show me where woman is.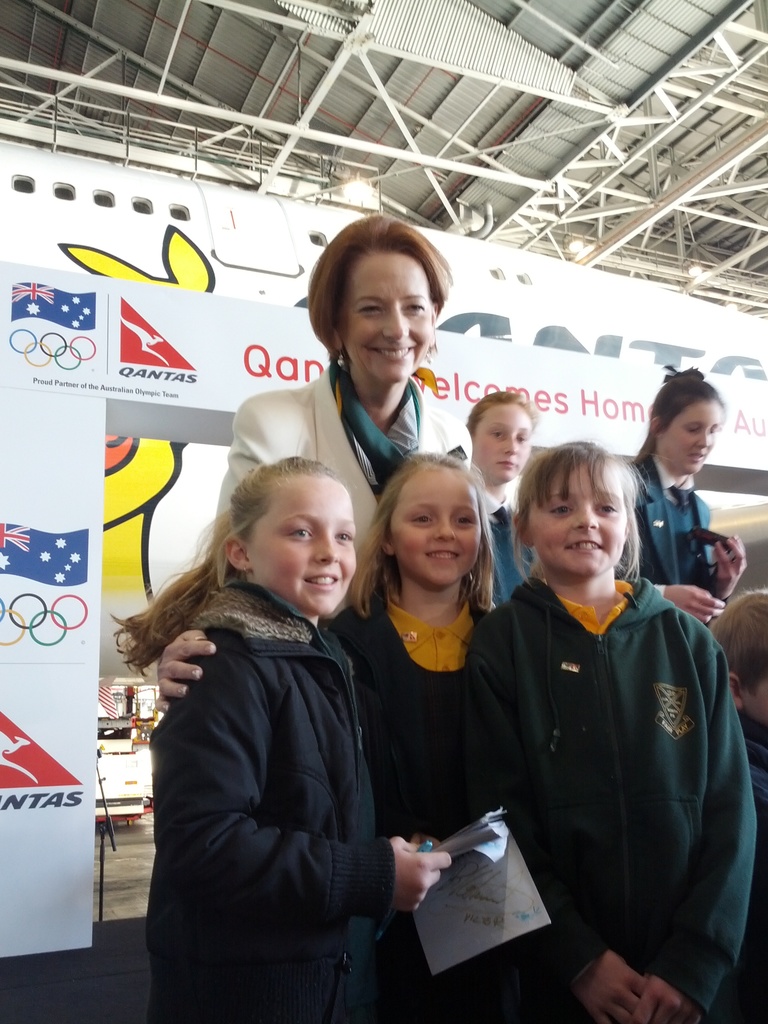
woman is at (left=152, top=212, right=493, bottom=710).
